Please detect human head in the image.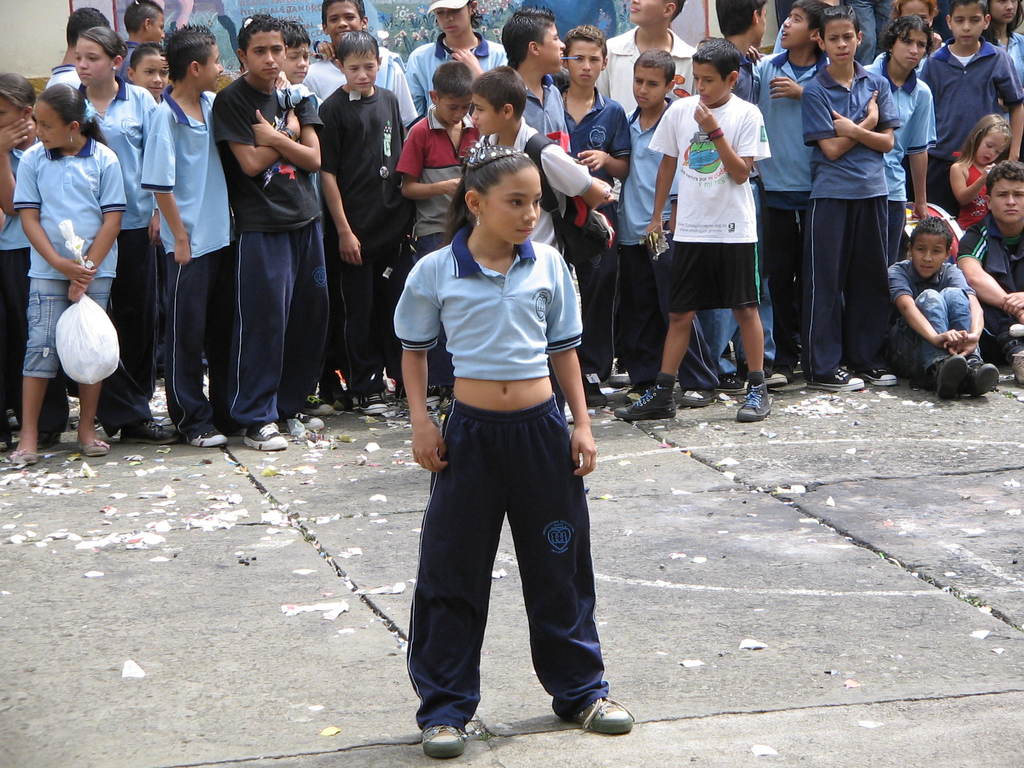
(left=691, top=39, right=740, bottom=106).
